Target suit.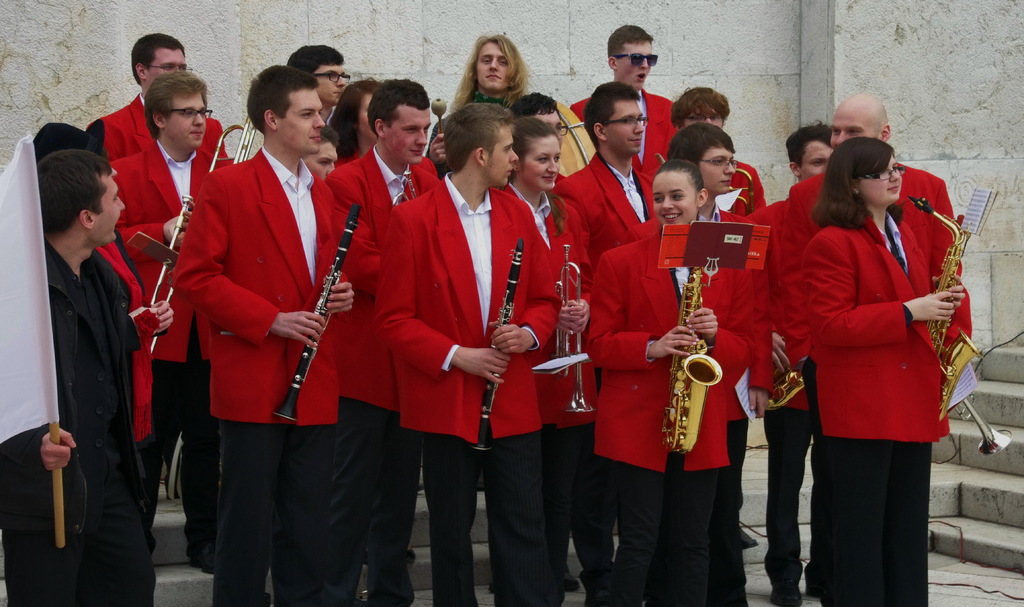
Target region: pyautogui.locateOnScreen(566, 88, 676, 179).
